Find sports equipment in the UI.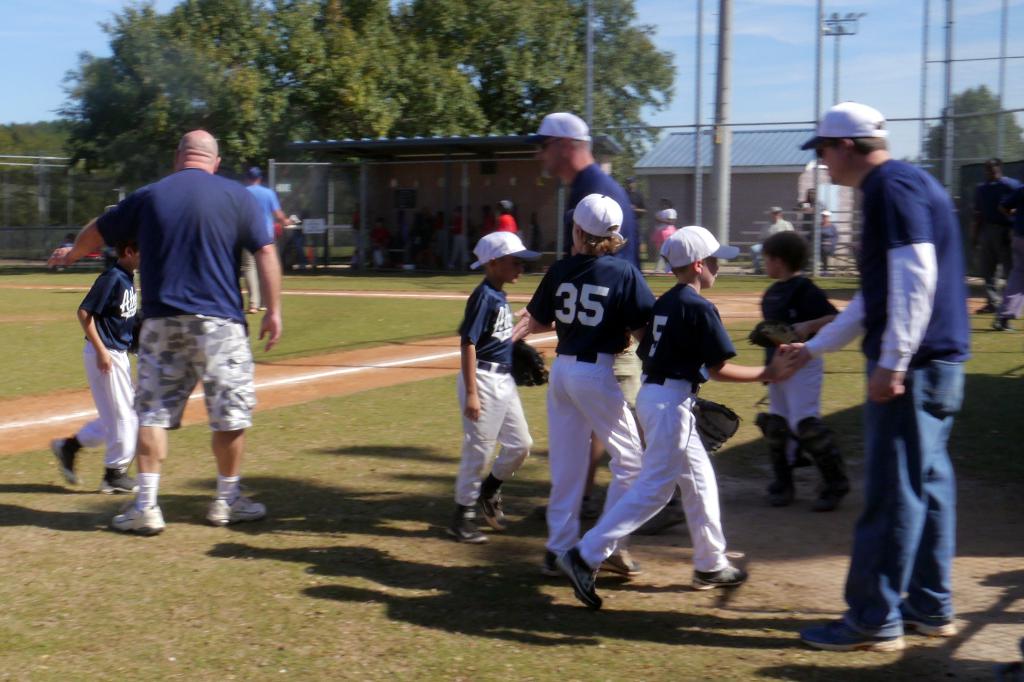
UI element at 98,471,140,494.
